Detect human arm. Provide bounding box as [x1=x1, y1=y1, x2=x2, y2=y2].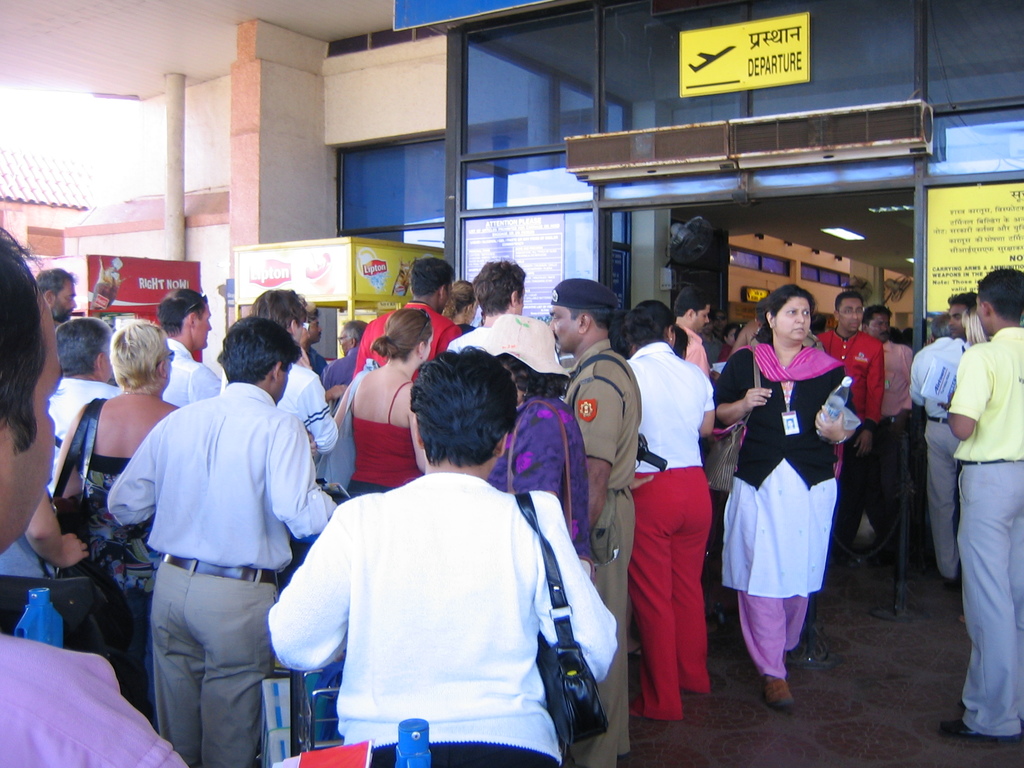
[x1=948, y1=349, x2=983, y2=437].
